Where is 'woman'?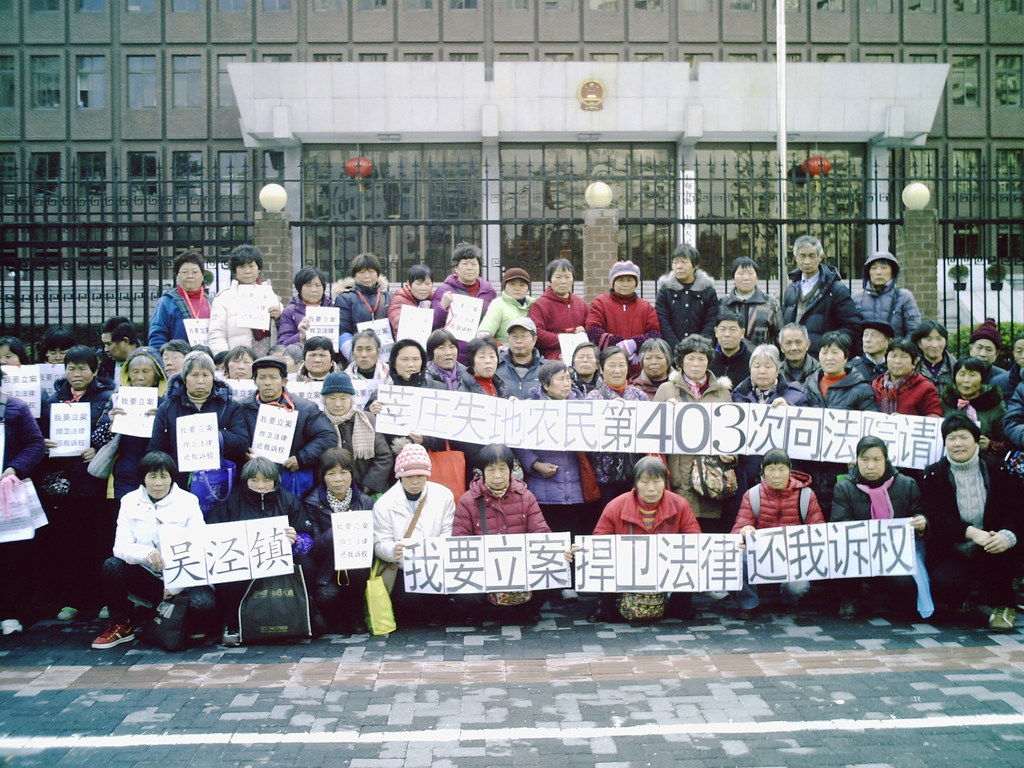
{"left": 719, "top": 257, "right": 784, "bottom": 357}.
